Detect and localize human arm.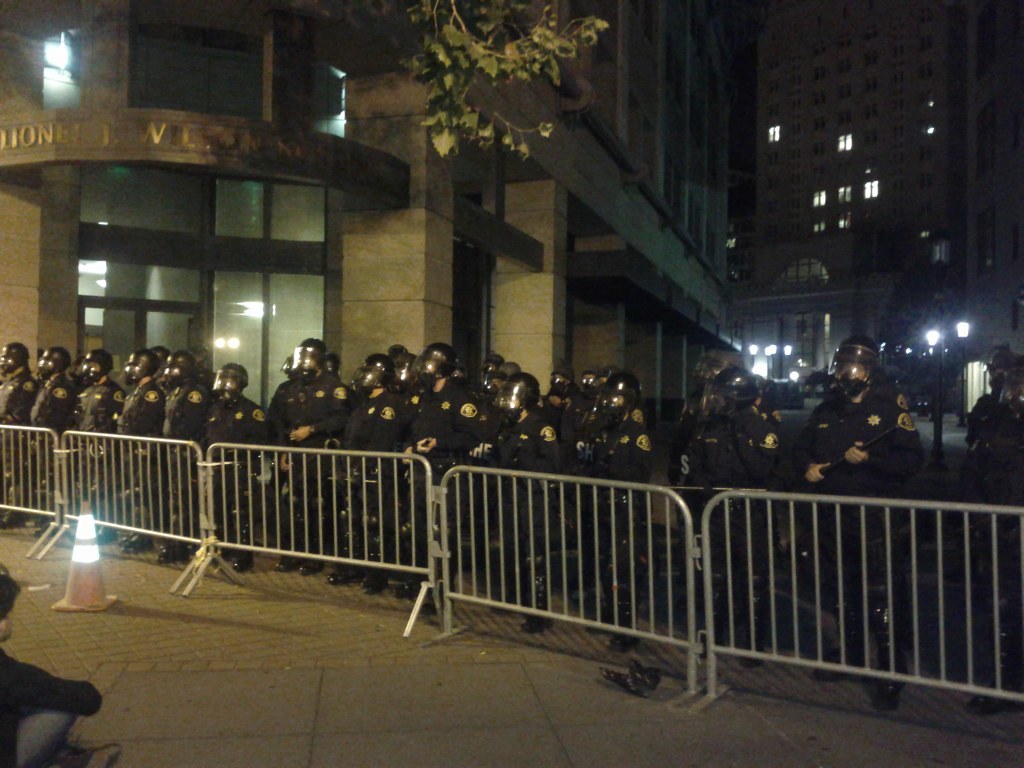
Localized at <region>39, 376, 70, 430</region>.
